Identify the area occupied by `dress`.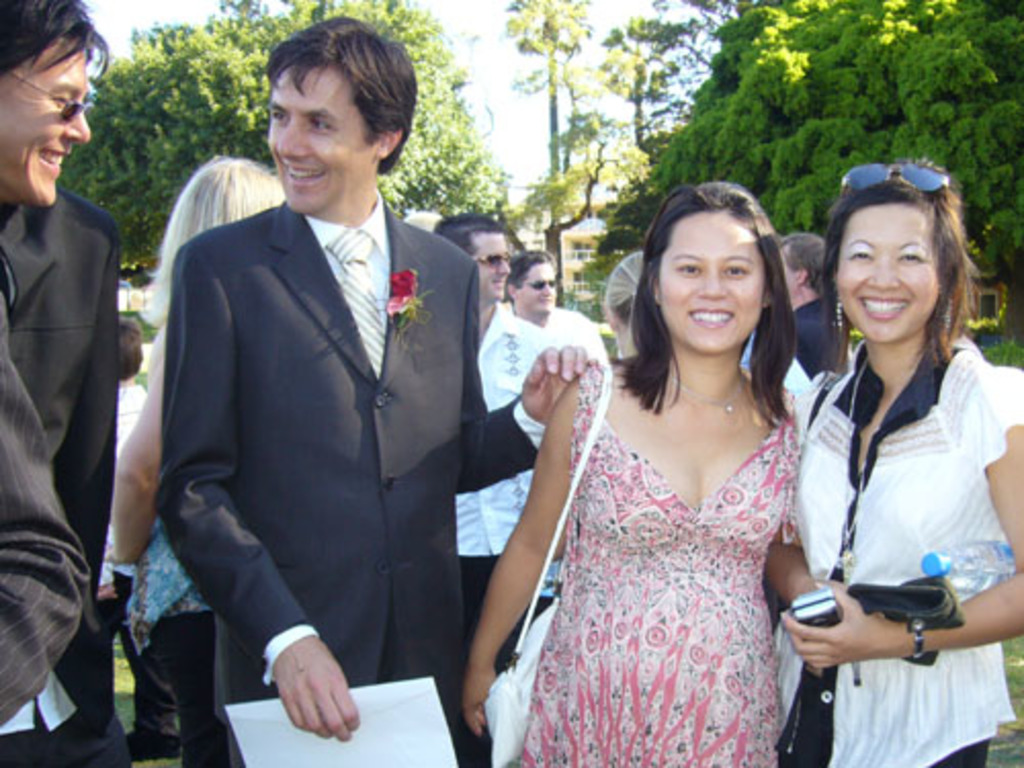
Area: <box>516,362,801,766</box>.
